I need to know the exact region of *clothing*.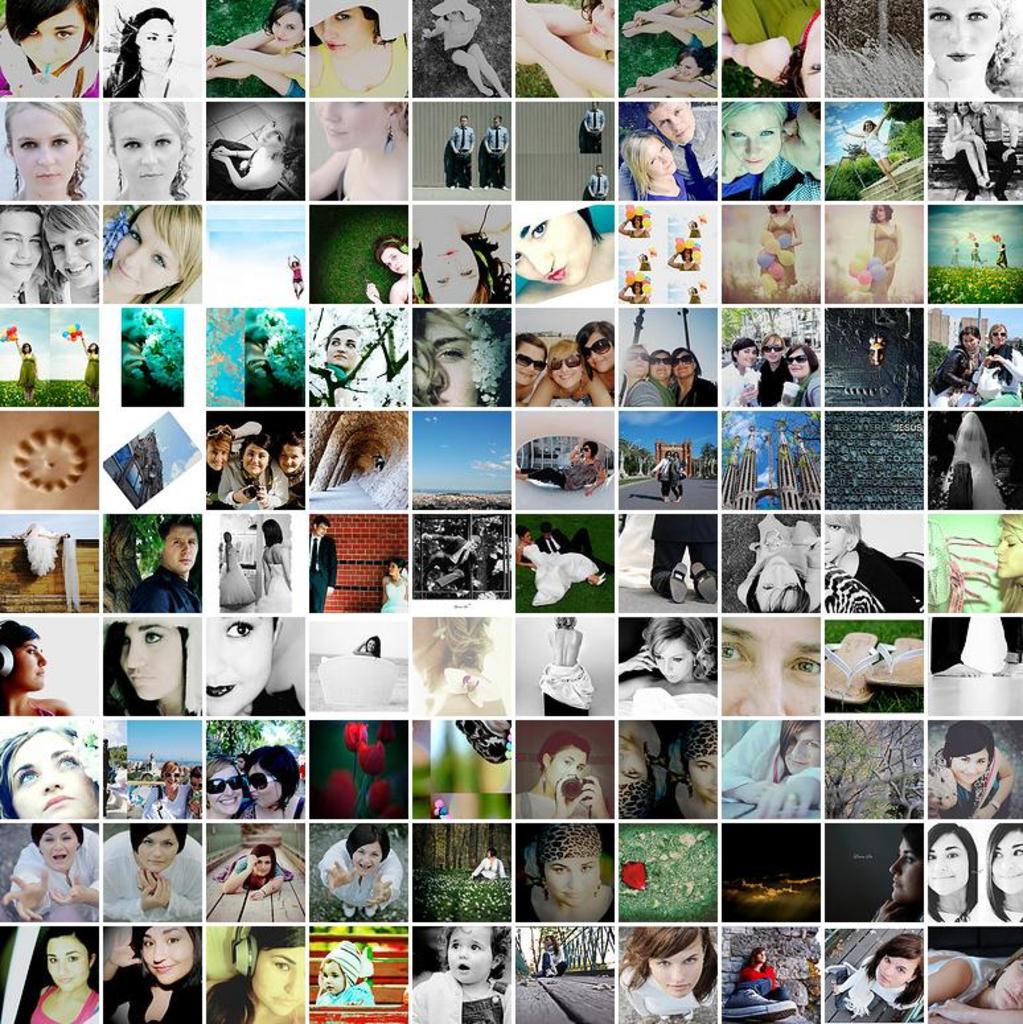
Region: [145, 781, 192, 821].
